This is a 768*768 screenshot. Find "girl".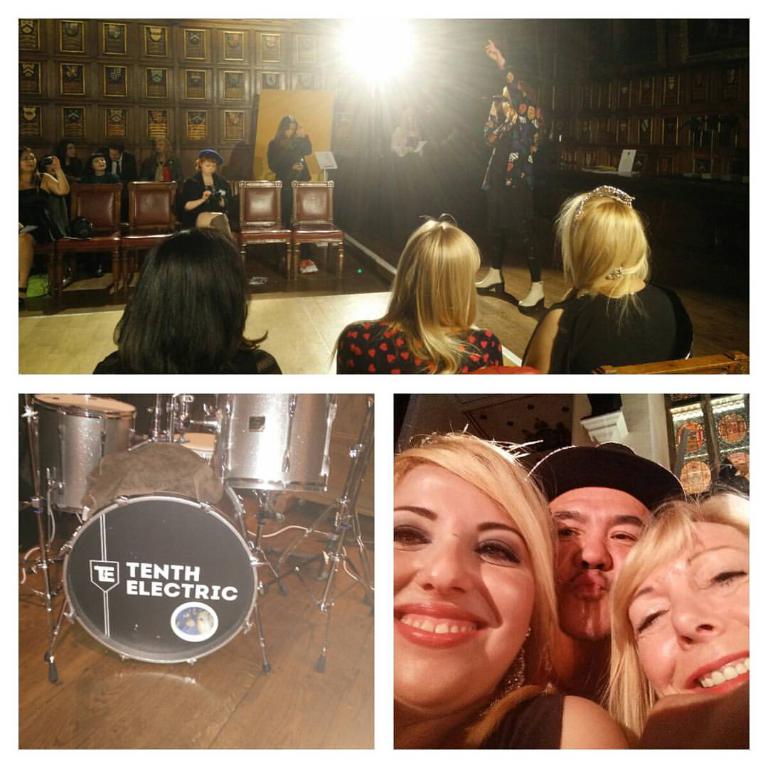
Bounding box: {"x1": 477, "y1": 41, "x2": 546, "y2": 312}.
